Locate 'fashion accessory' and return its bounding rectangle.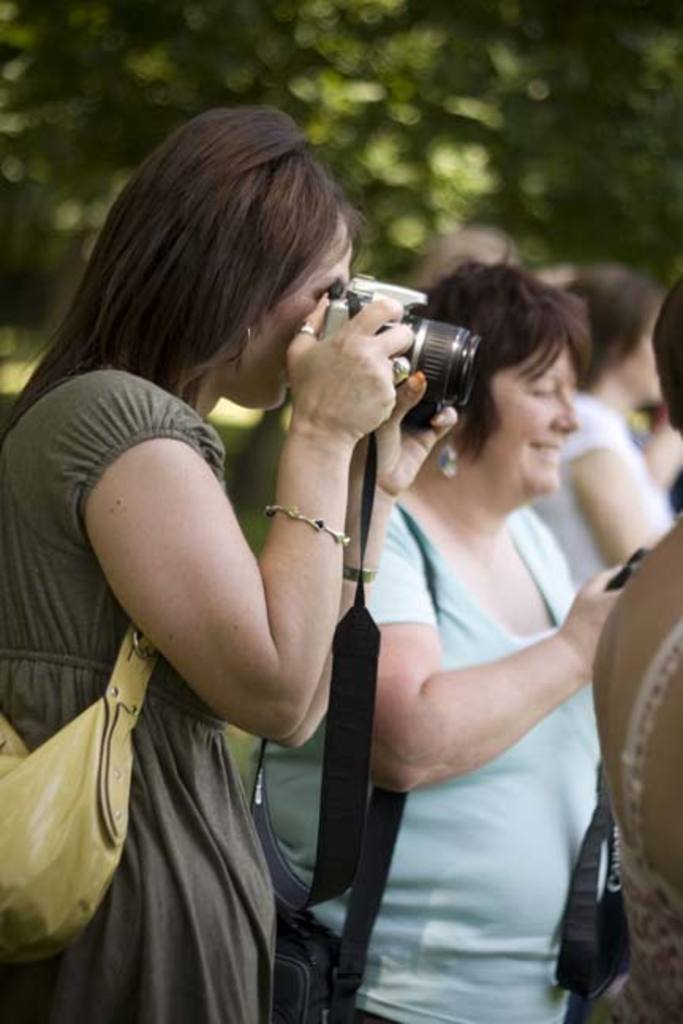
<region>0, 623, 164, 962</region>.
